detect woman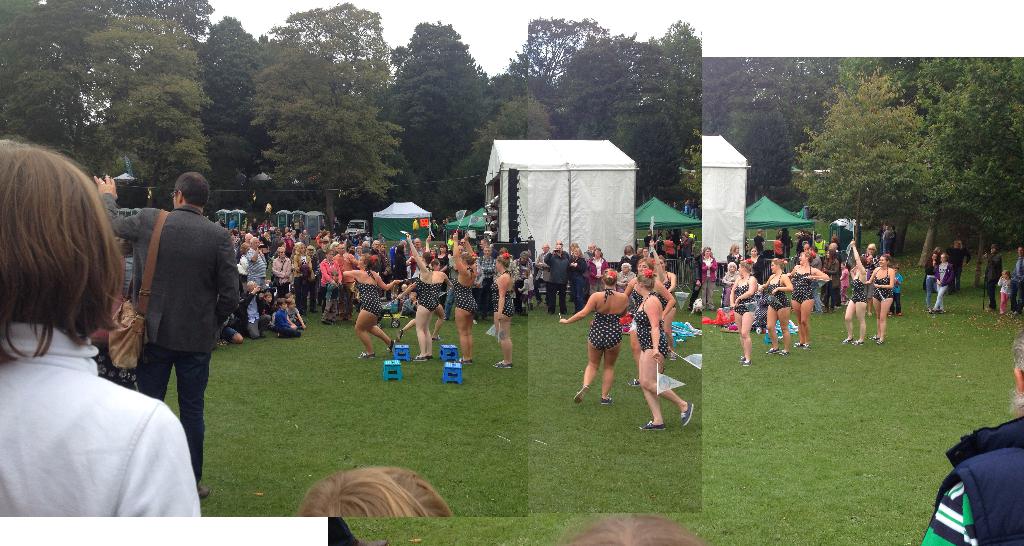
select_region(452, 229, 477, 366)
